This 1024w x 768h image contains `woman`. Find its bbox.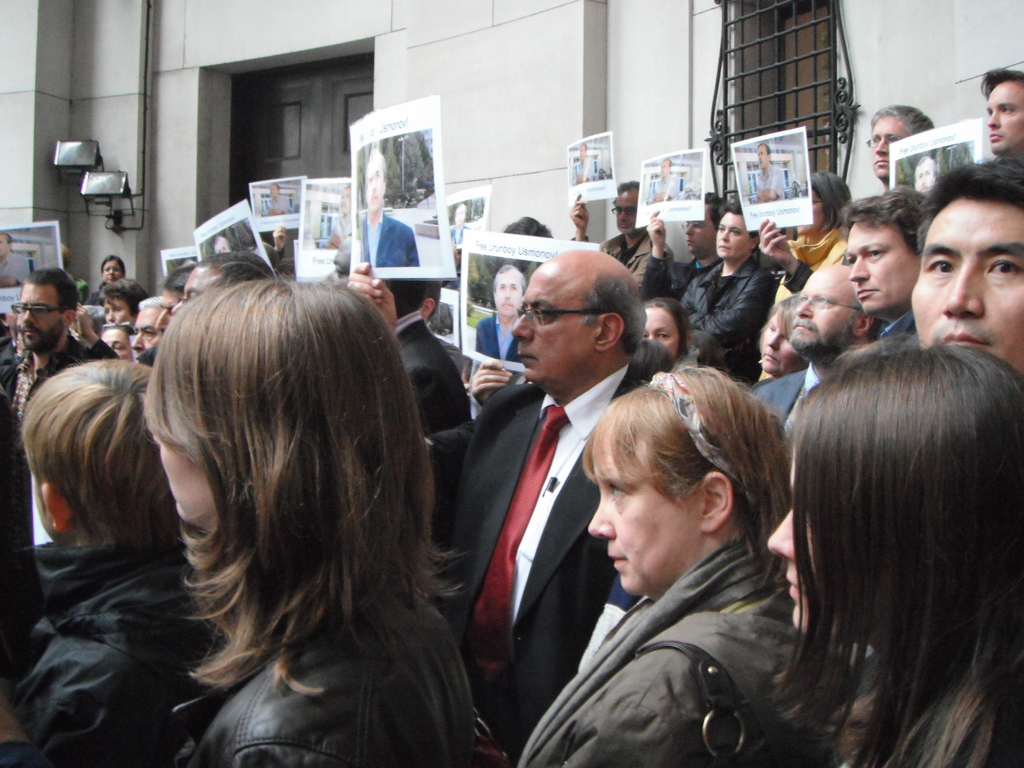
<box>639,296,692,366</box>.
